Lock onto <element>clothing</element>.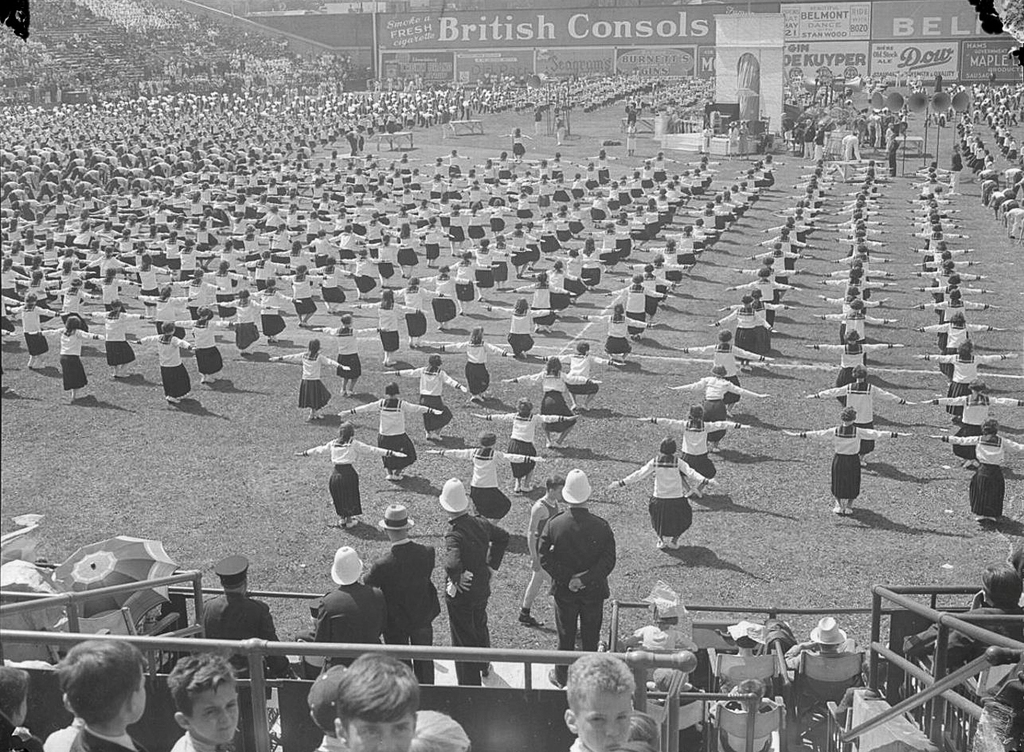
Locked: [x1=309, y1=444, x2=388, y2=523].
